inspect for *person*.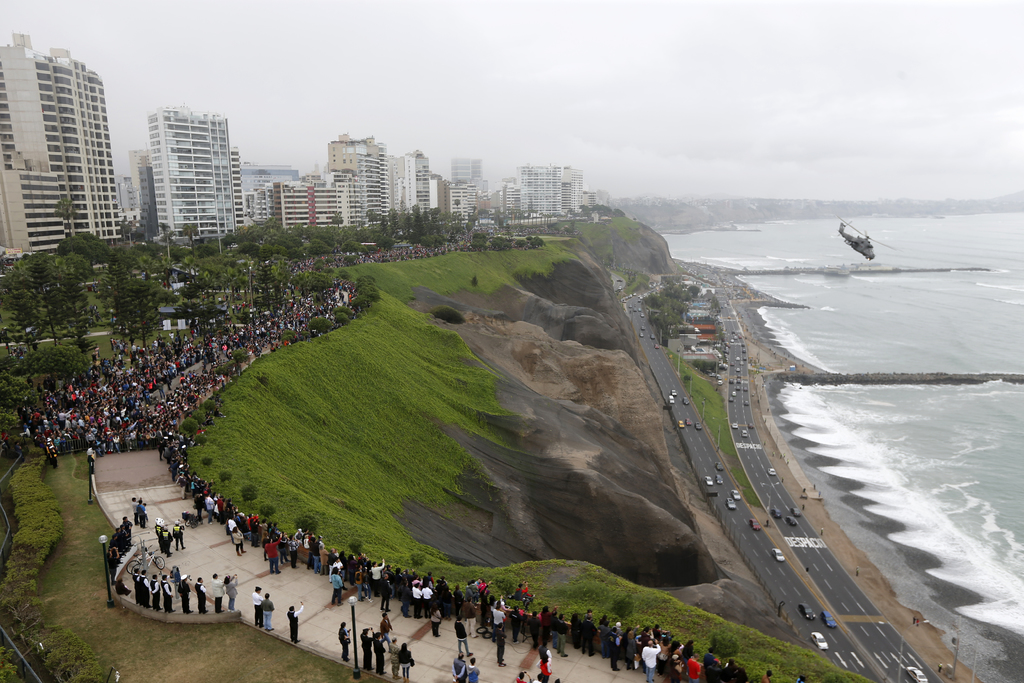
Inspection: bbox=(169, 577, 186, 612).
